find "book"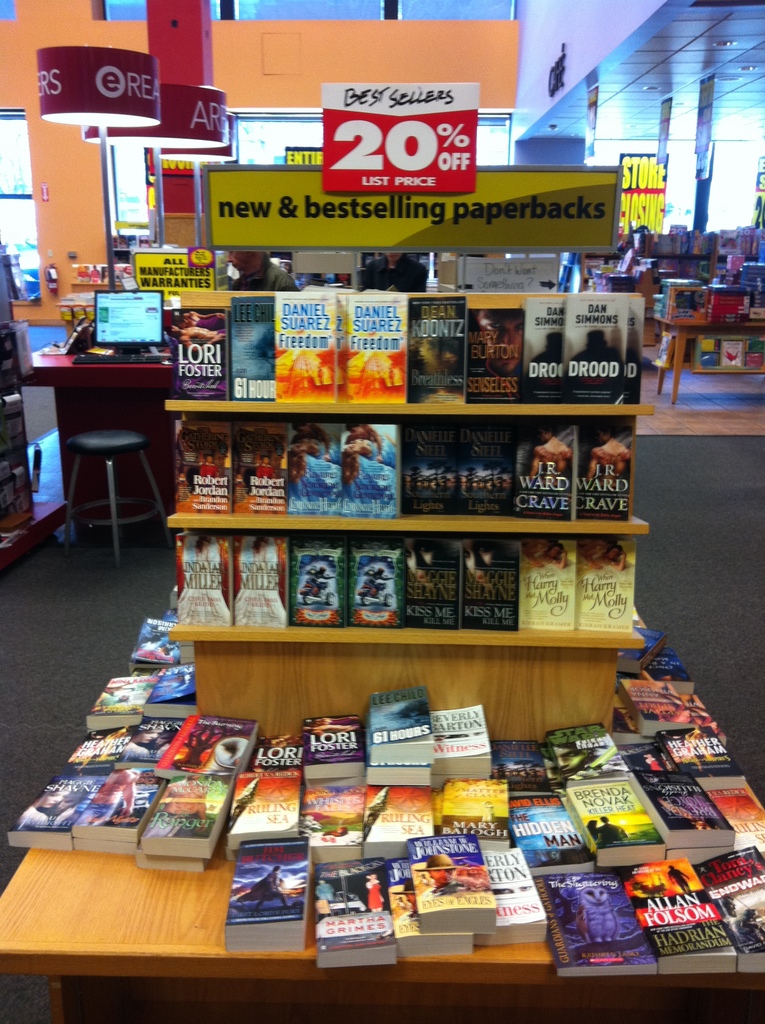
box(538, 872, 654, 970)
